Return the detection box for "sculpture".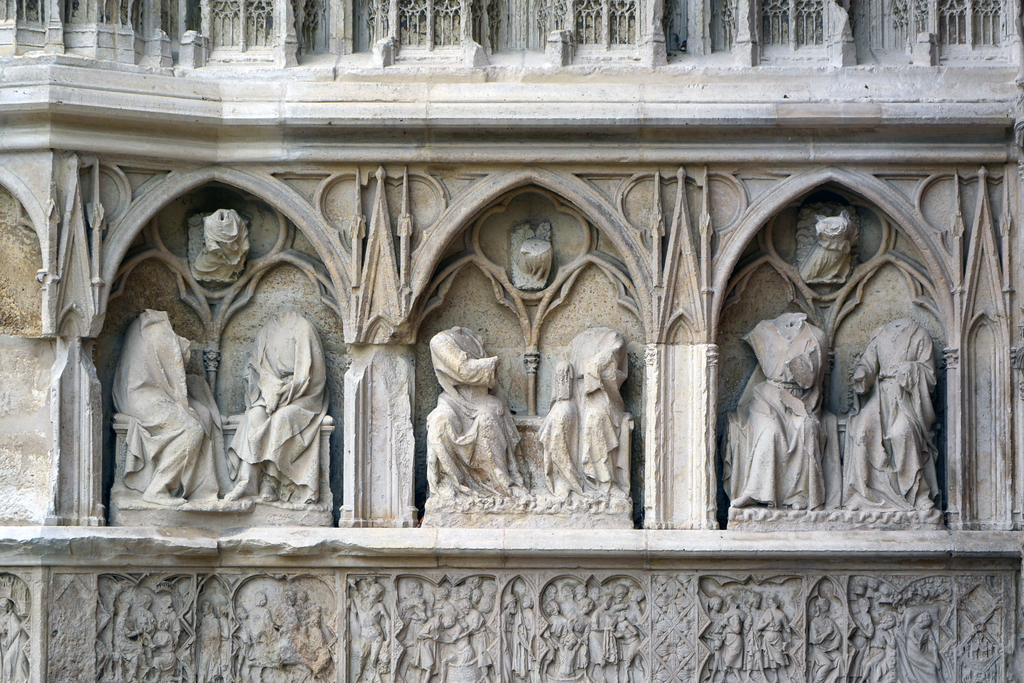
left=303, top=612, right=331, bottom=680.
